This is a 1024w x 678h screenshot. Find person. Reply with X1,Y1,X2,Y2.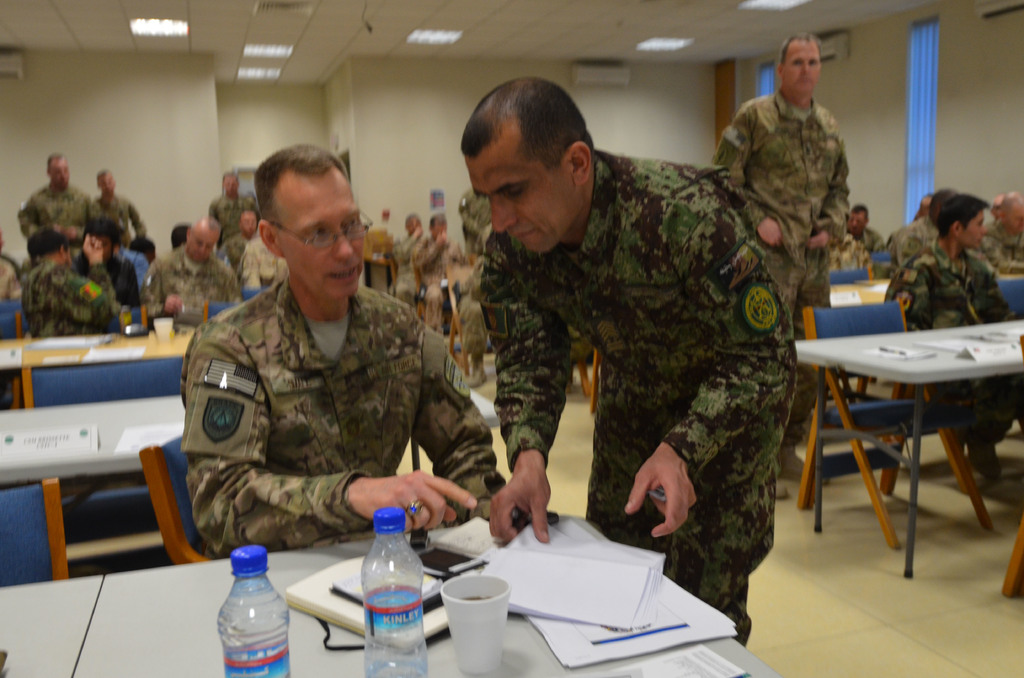
175,141,509,547.
